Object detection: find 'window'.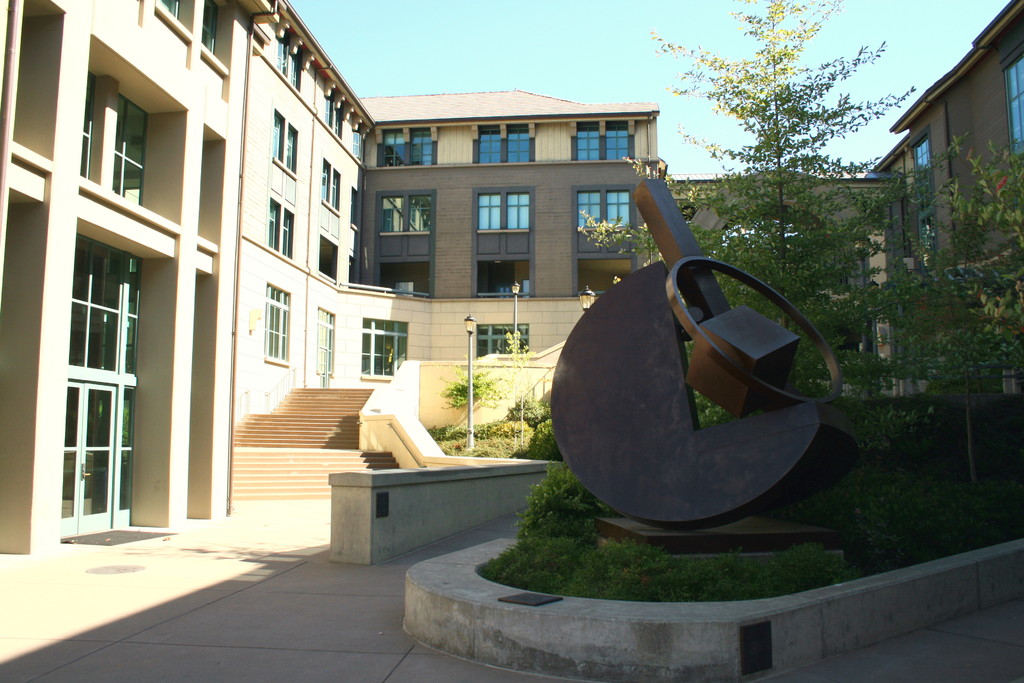
370, 186, 435, 262.
